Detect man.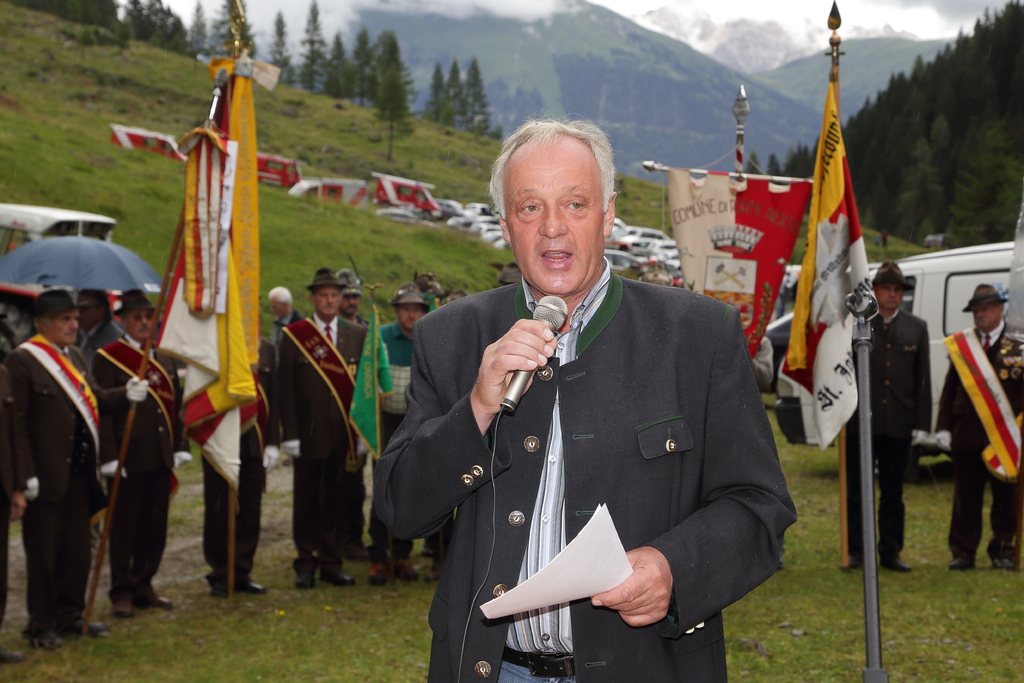
Detected at {"x1": 936, "y1": 284, "x2": 1023, "y2": 572}.
